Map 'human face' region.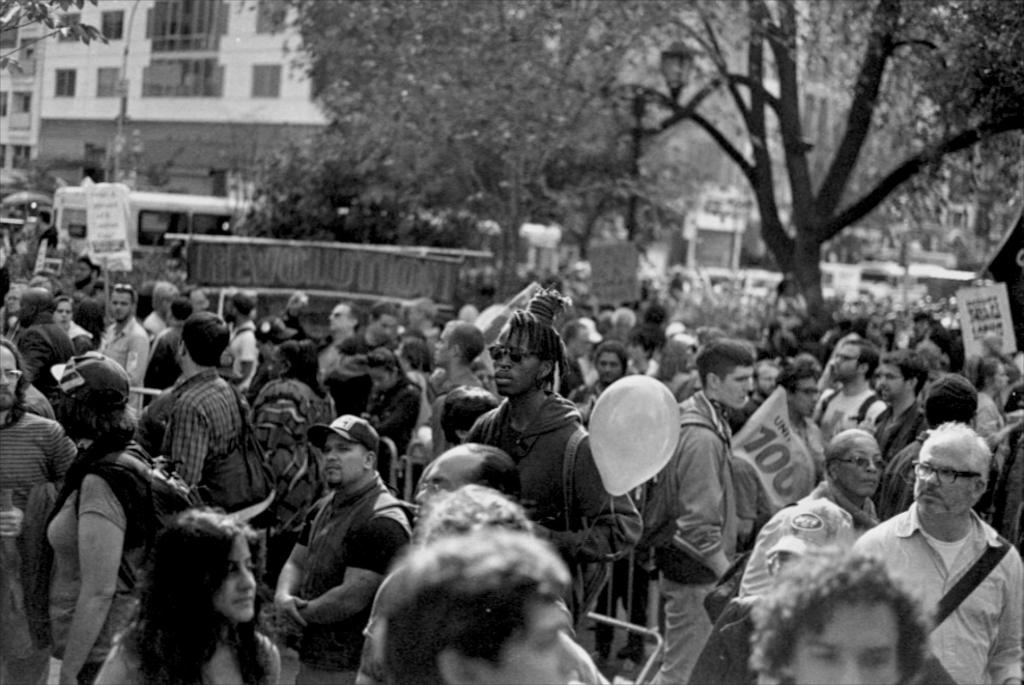
Mapped to [787,600,895,682].
